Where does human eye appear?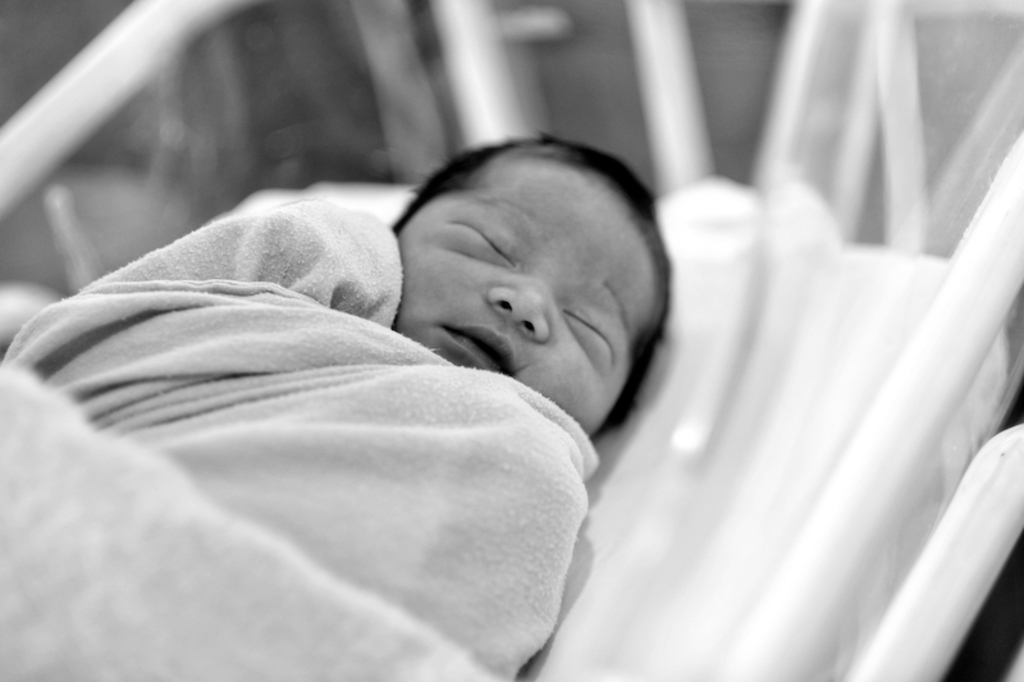
Appears at [563, 302, 614, 372].
